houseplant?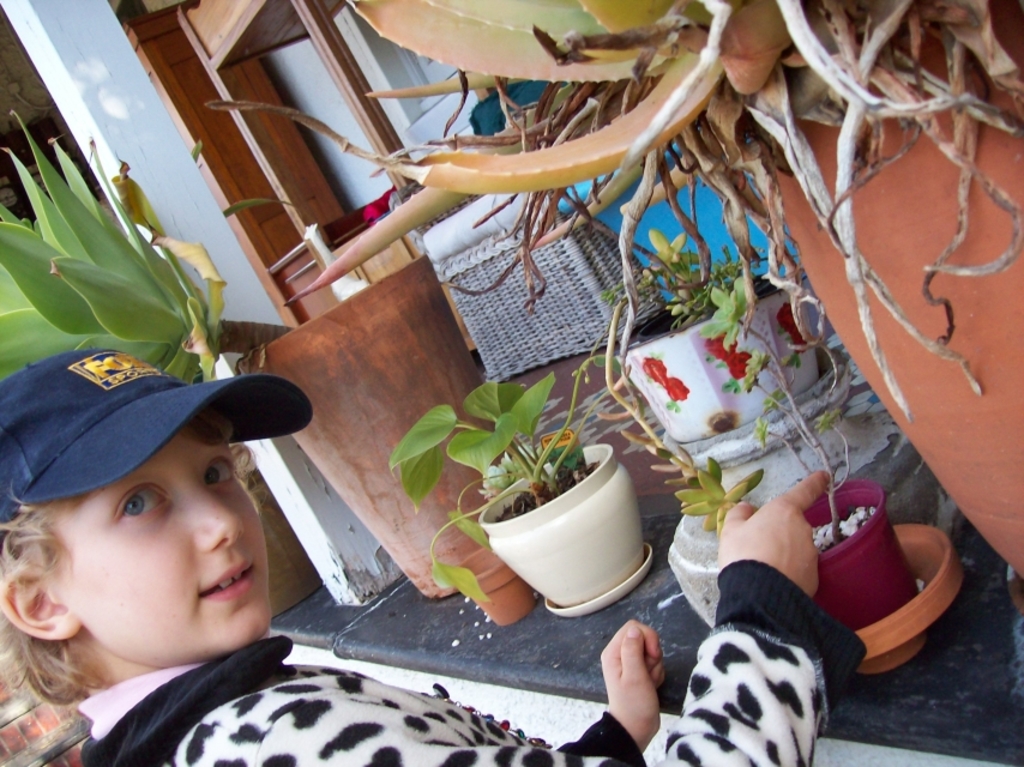
x1=570, y1=223, x2=854, y2=448
